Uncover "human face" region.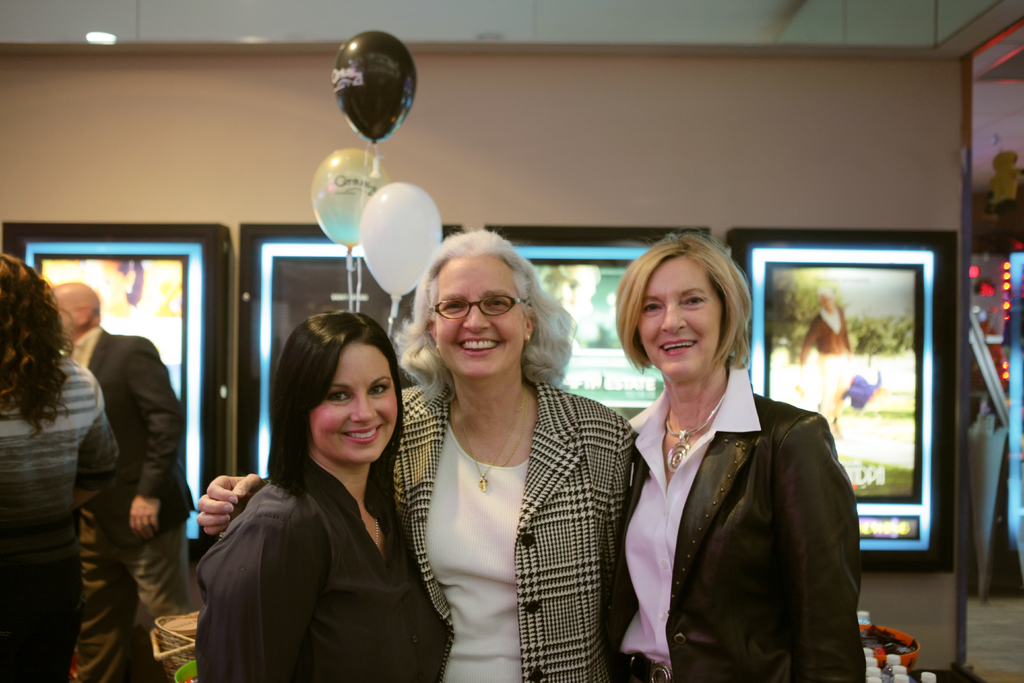
Uncovered: l=633, t=258, r=728, b=381.
